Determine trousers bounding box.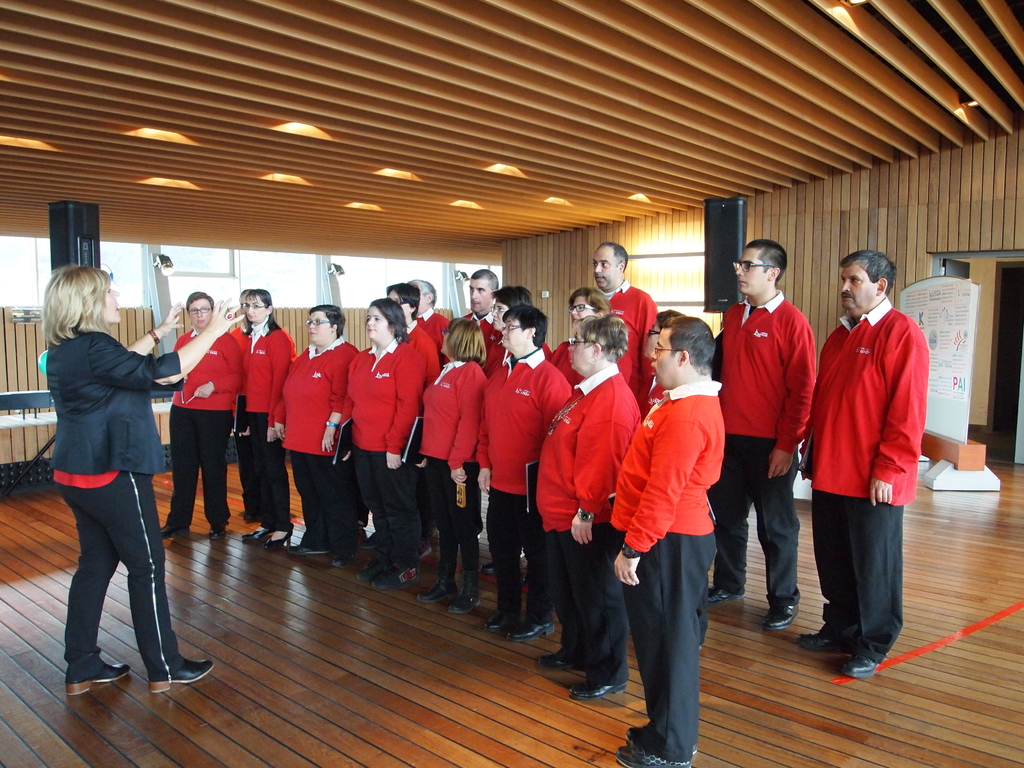
Determined: box=[45, 461, 172, 680].
